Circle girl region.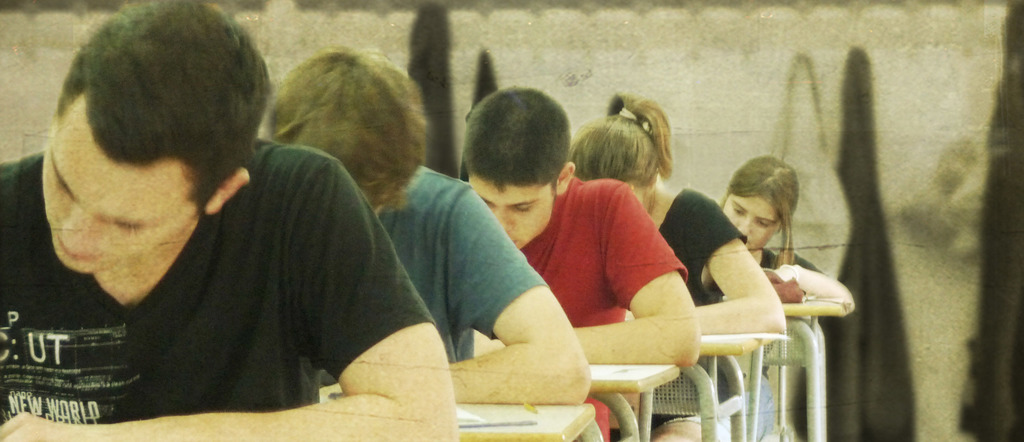
Region: <box>720,154,855,439</box>.
